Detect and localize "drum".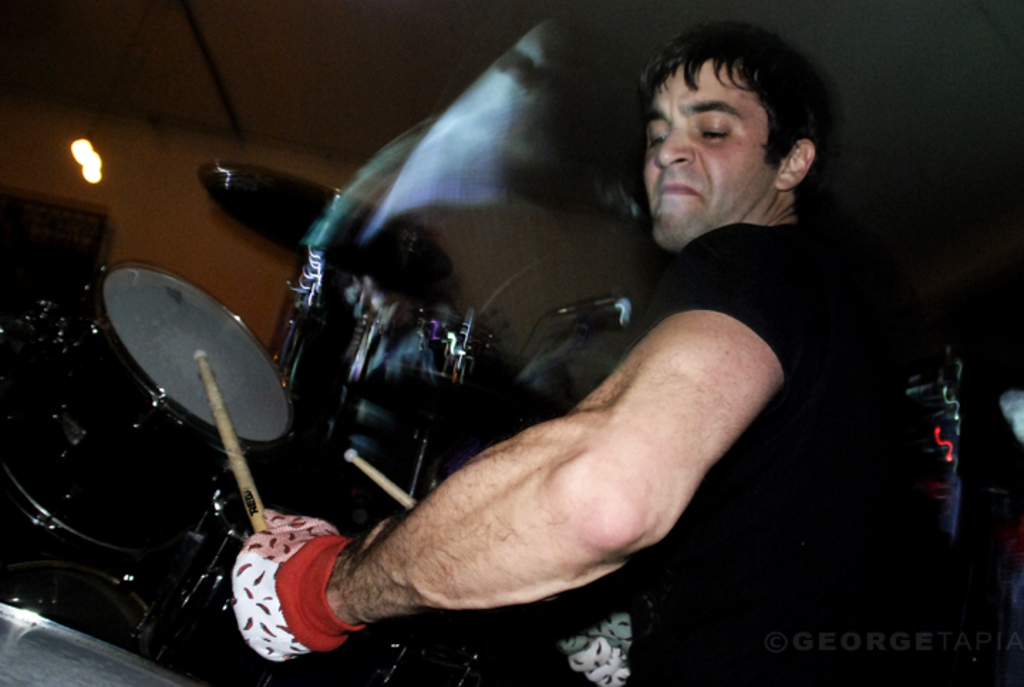
Localized at 40, 260, 296, 505.
